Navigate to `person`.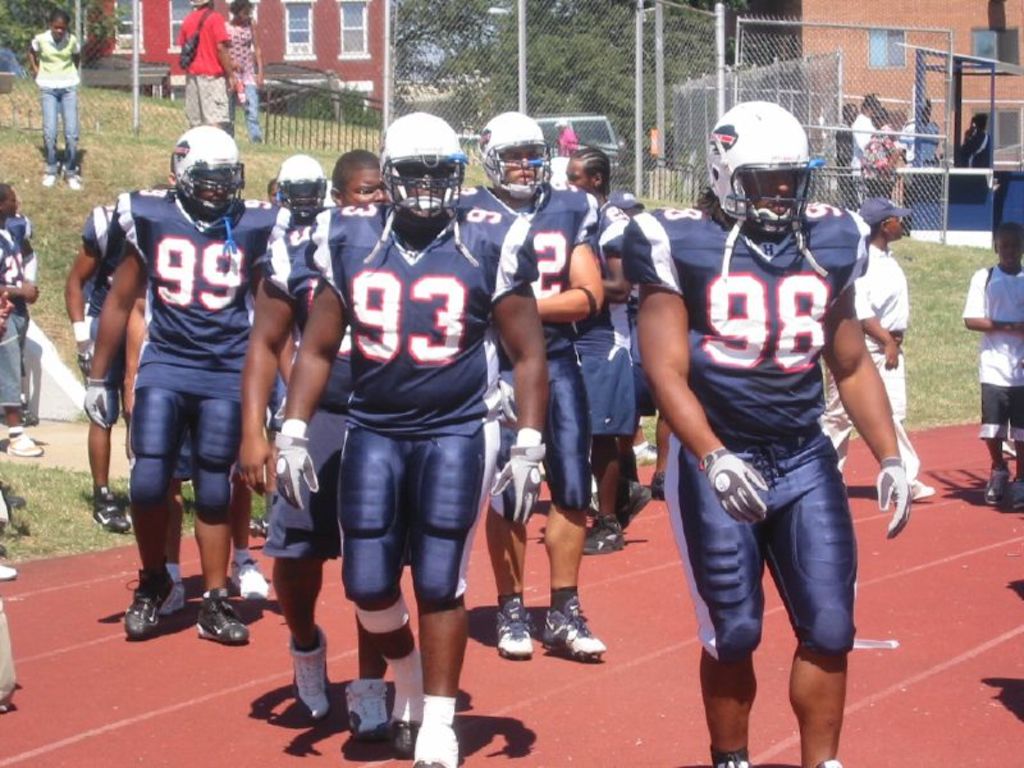
Navigation target: rect(83, 73, 275, 650).
